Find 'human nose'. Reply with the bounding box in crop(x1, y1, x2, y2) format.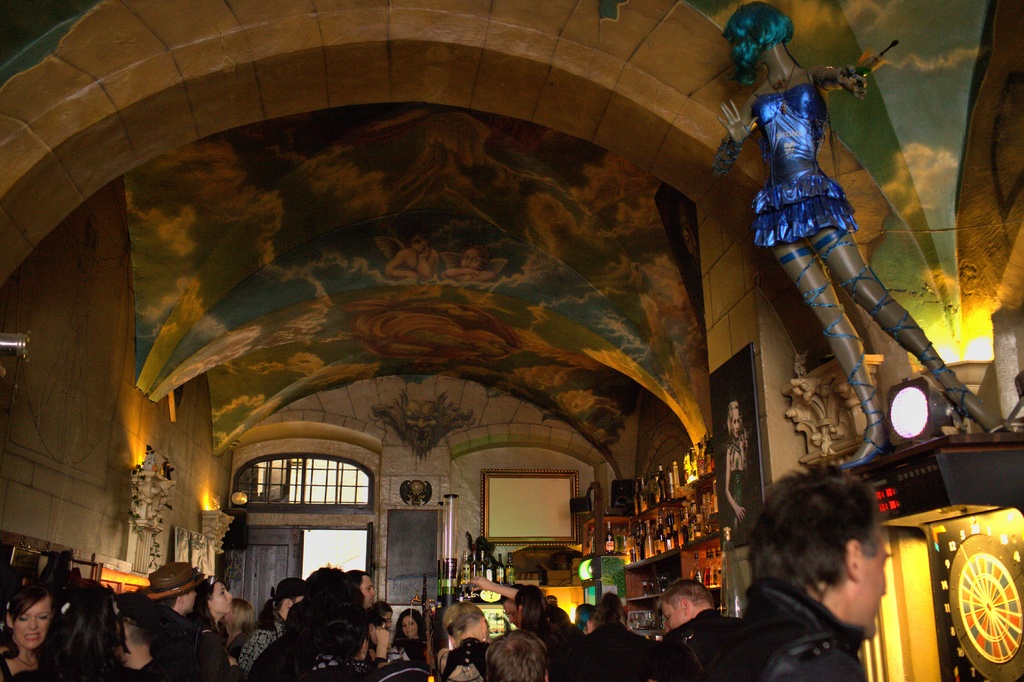
crop(22, 619, 42, 628).
